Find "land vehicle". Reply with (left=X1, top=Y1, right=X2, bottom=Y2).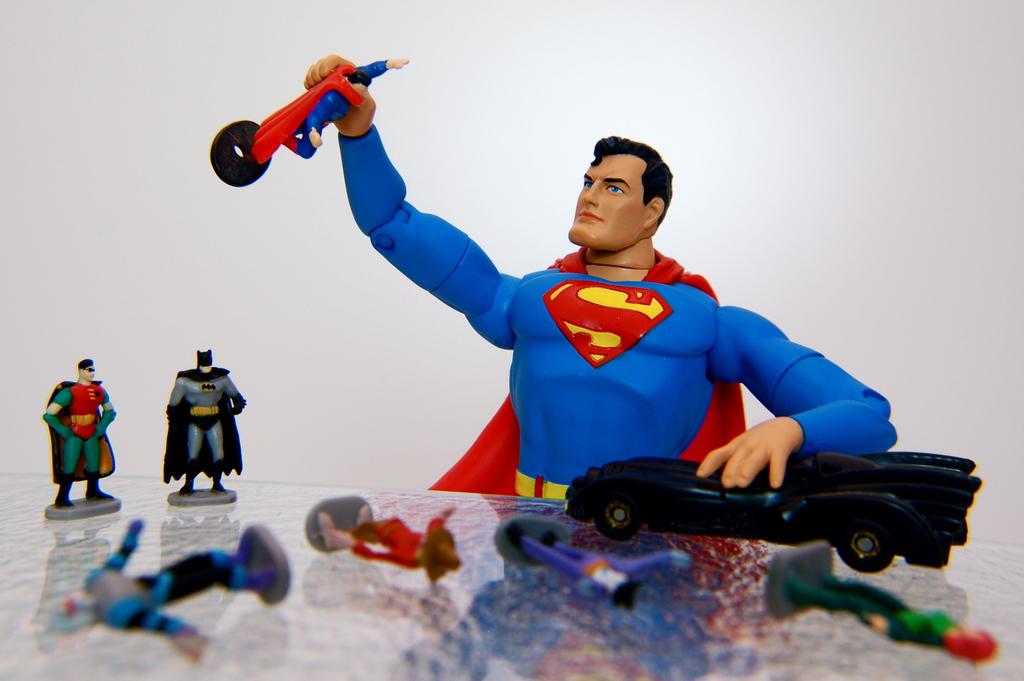
(left=532, top=410, right=976, bottom=573).
